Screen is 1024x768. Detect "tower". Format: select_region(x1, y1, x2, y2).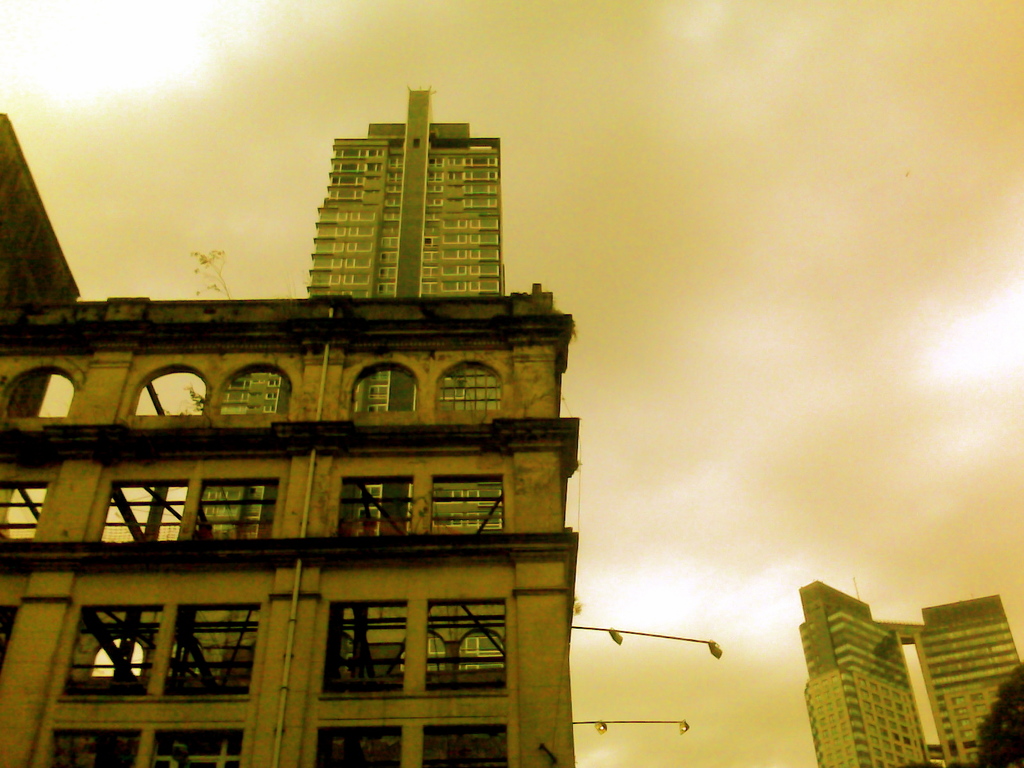
select_region(801, 580, 1023, 767).
